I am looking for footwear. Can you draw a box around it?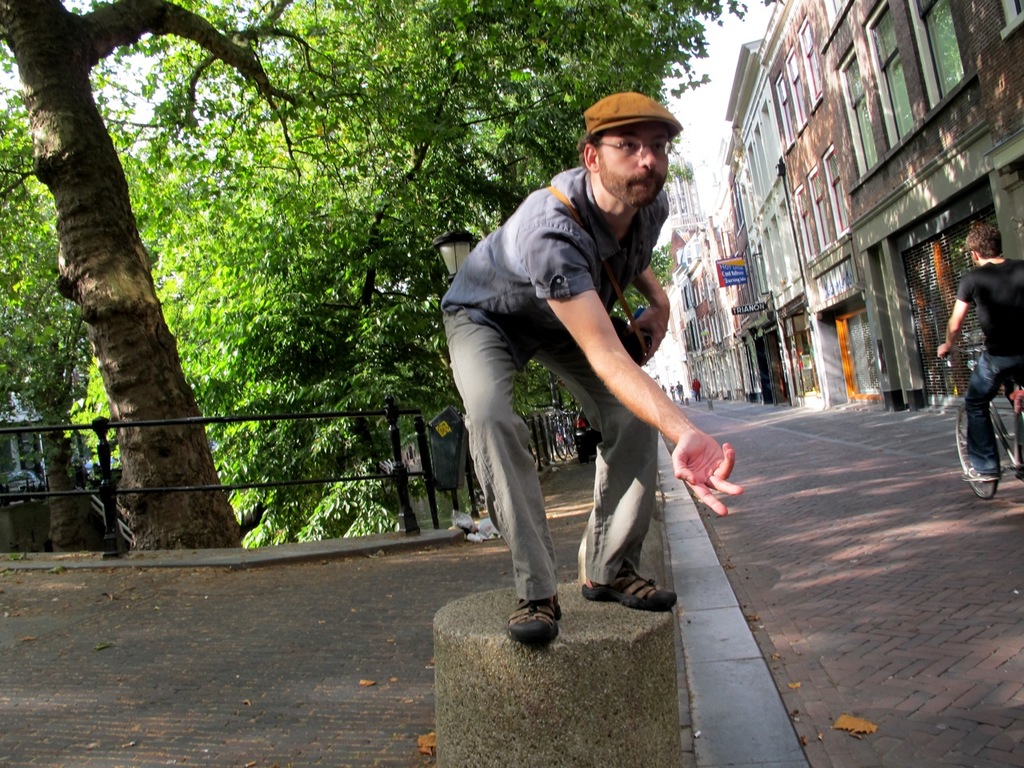
Sure, the bounding box is select_region(506, 599, 559, 645).
